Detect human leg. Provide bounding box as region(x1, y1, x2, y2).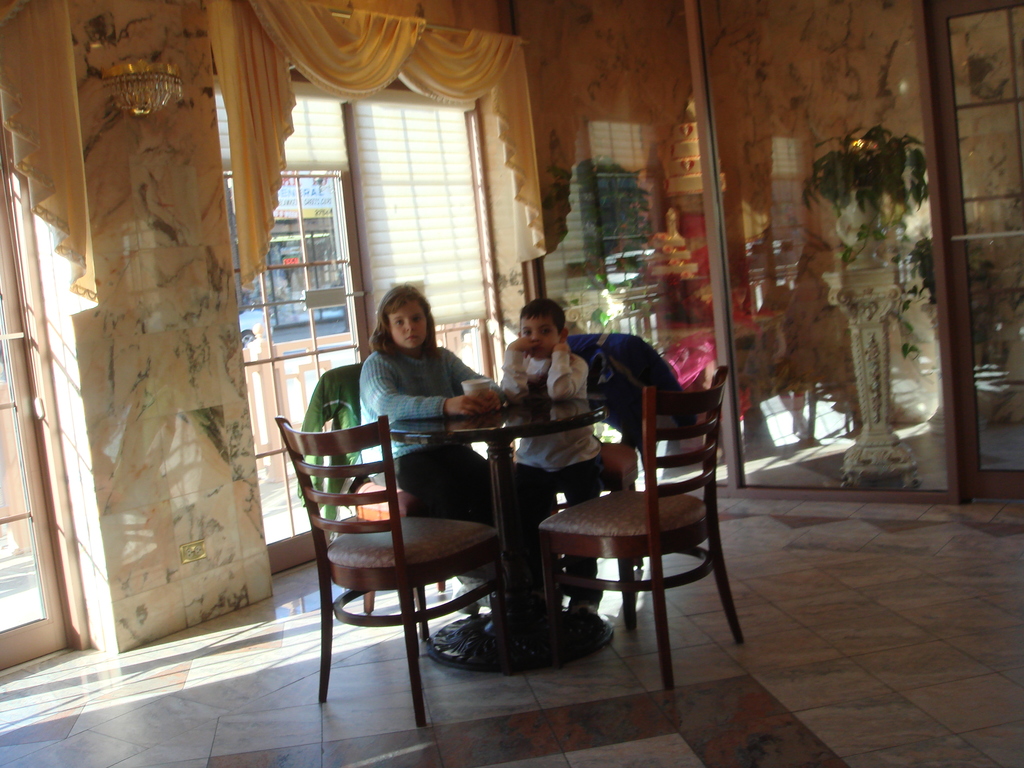
region(486, 460, 557, 520).
